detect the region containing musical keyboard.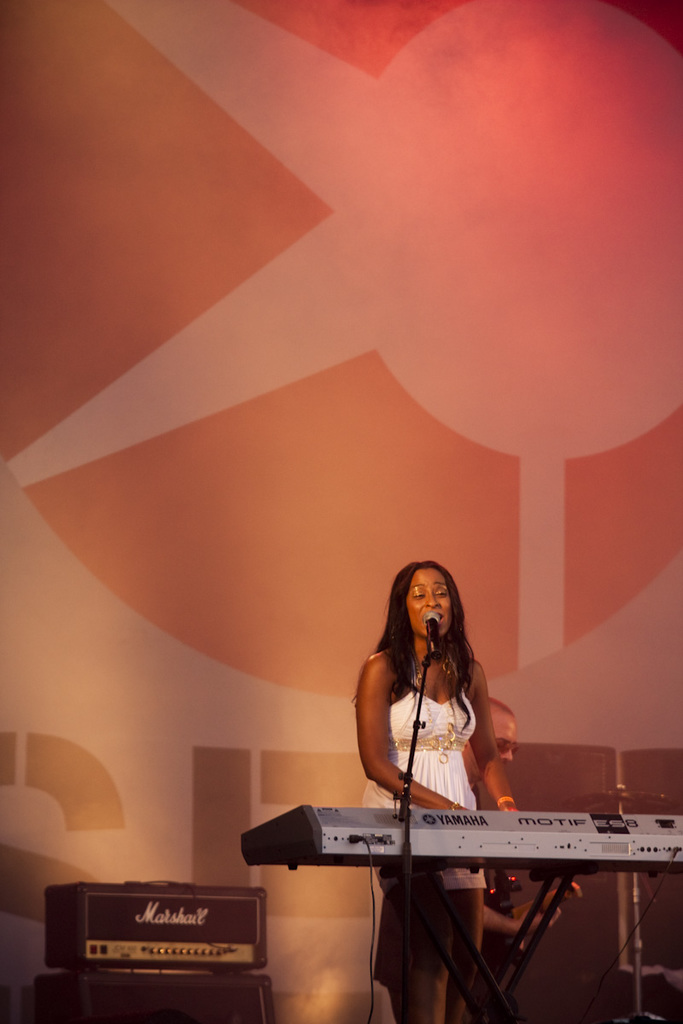
(left=272, top=786, right=680, bottom=902).
